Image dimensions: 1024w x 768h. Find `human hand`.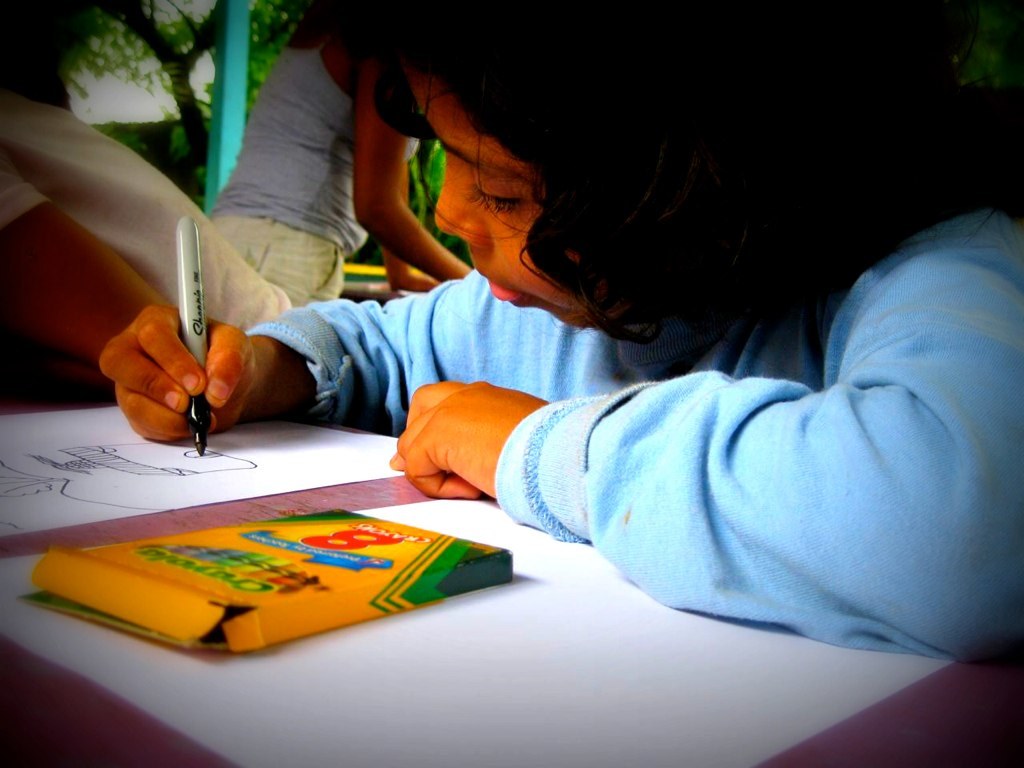
rect(385, 380, 553, 504).
